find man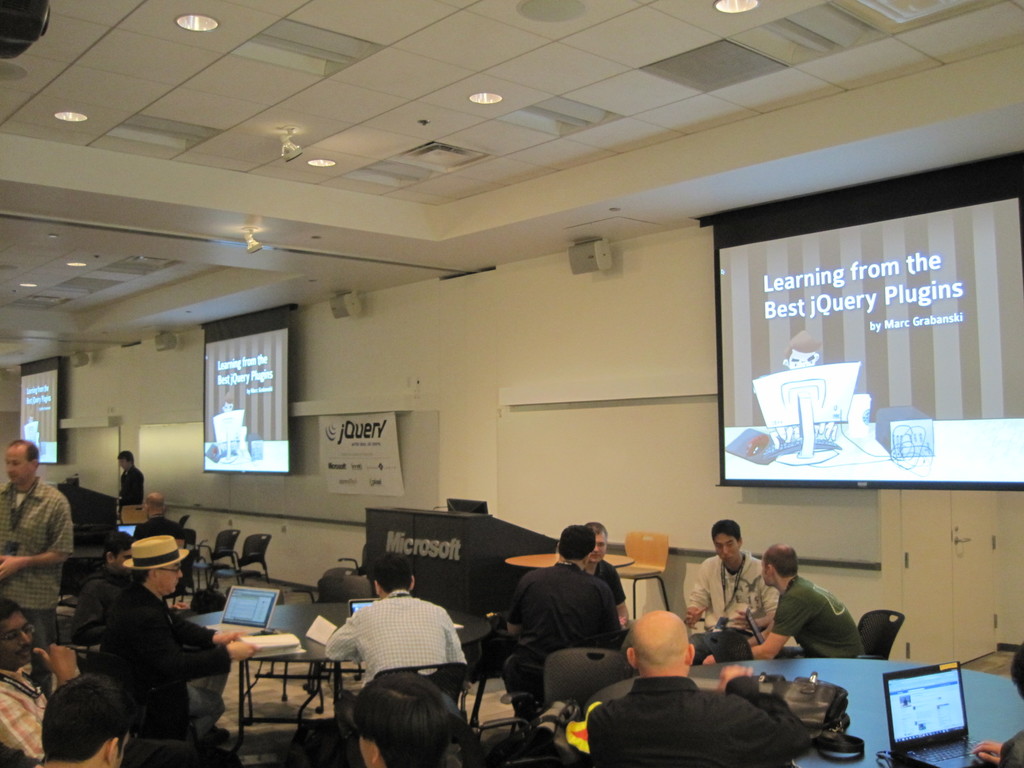
bbox=(686, 525, 785, 671)
